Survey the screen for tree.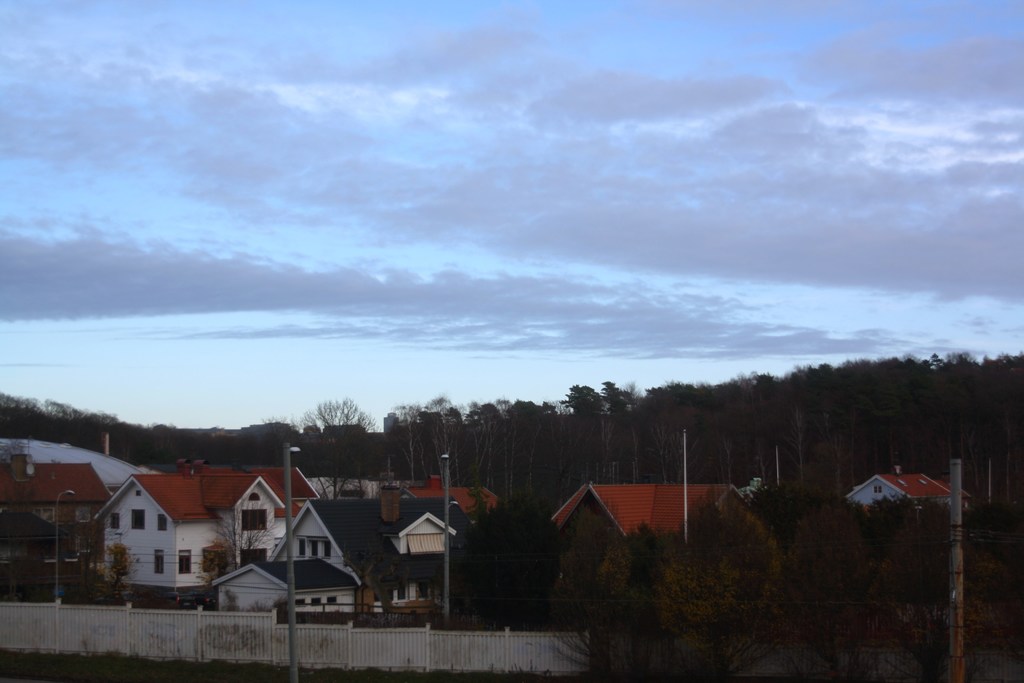
Survey found: (left=203, top=475, right=280, bottom=575).
